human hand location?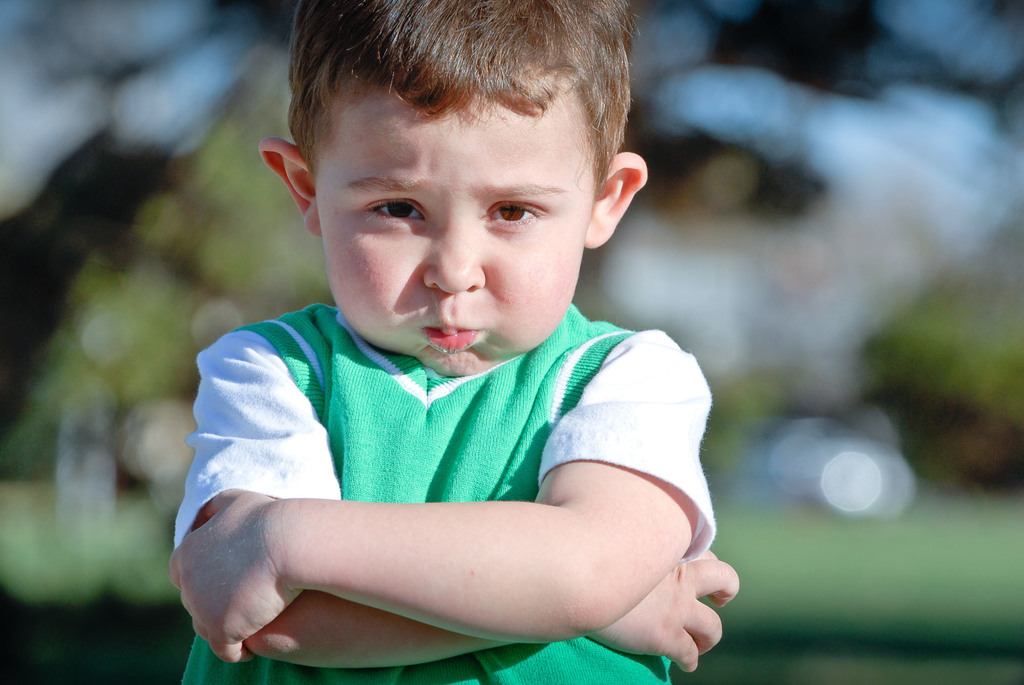
x1=168 y1=485 x2=298 y2=664
